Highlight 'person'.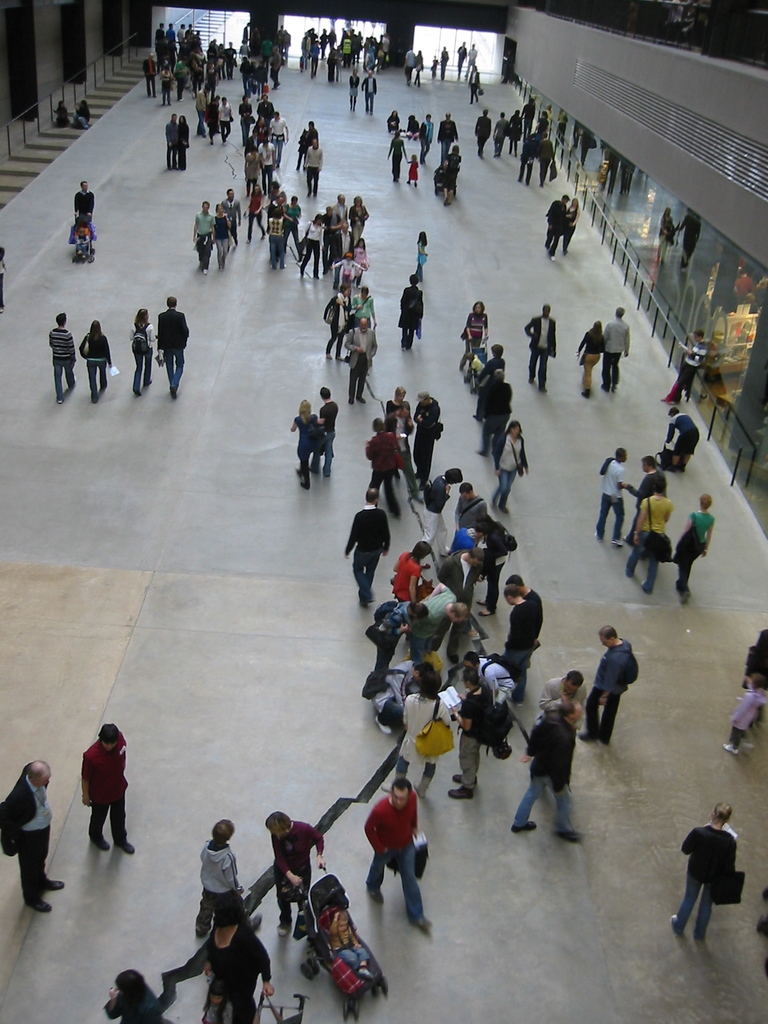
Highlighted region: detection(5, 757, 59, 913).
